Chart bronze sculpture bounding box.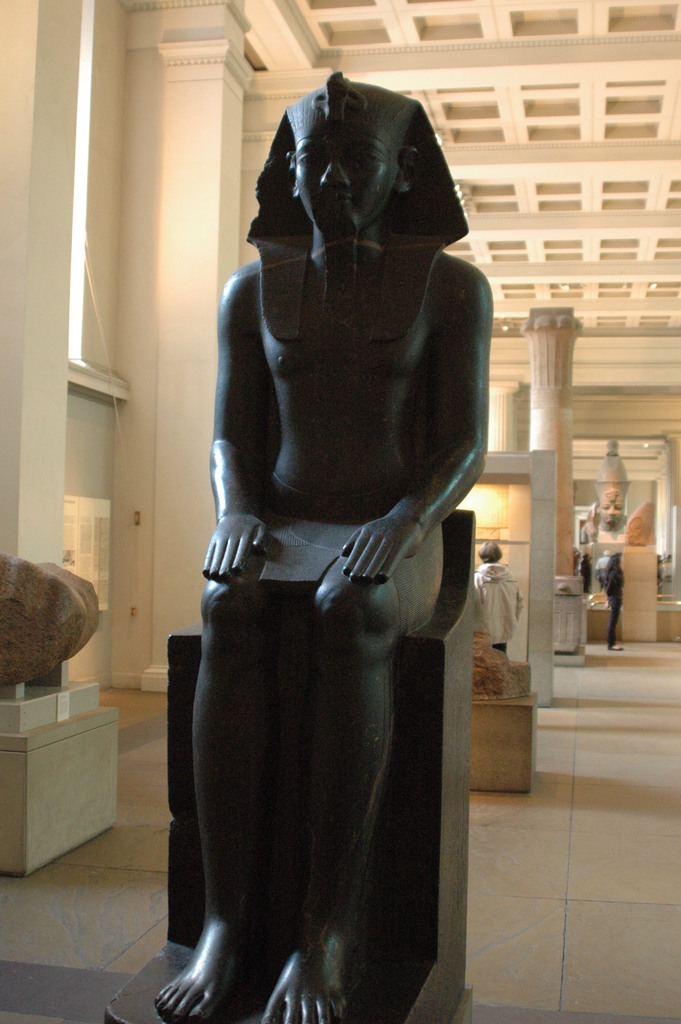
Charted: x1=589 y1=442 x2=632 y2=545.
